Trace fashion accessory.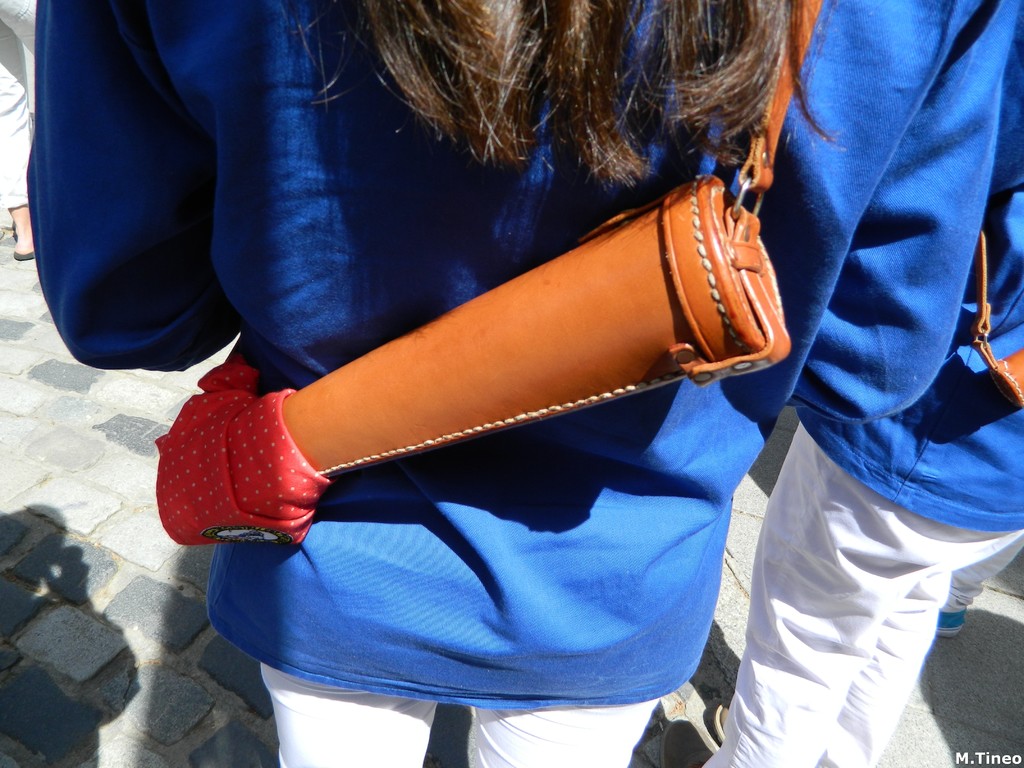
Traced to BBox(661, 714, 718, 767).
